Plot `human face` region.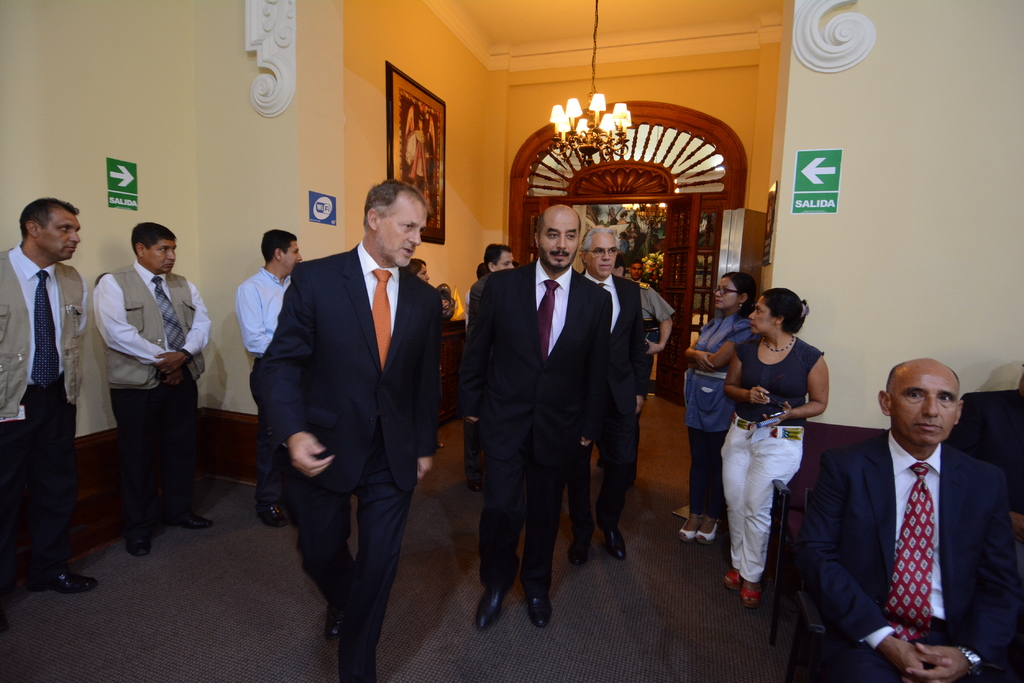
Plotted at (149, 241, 175, 273).
